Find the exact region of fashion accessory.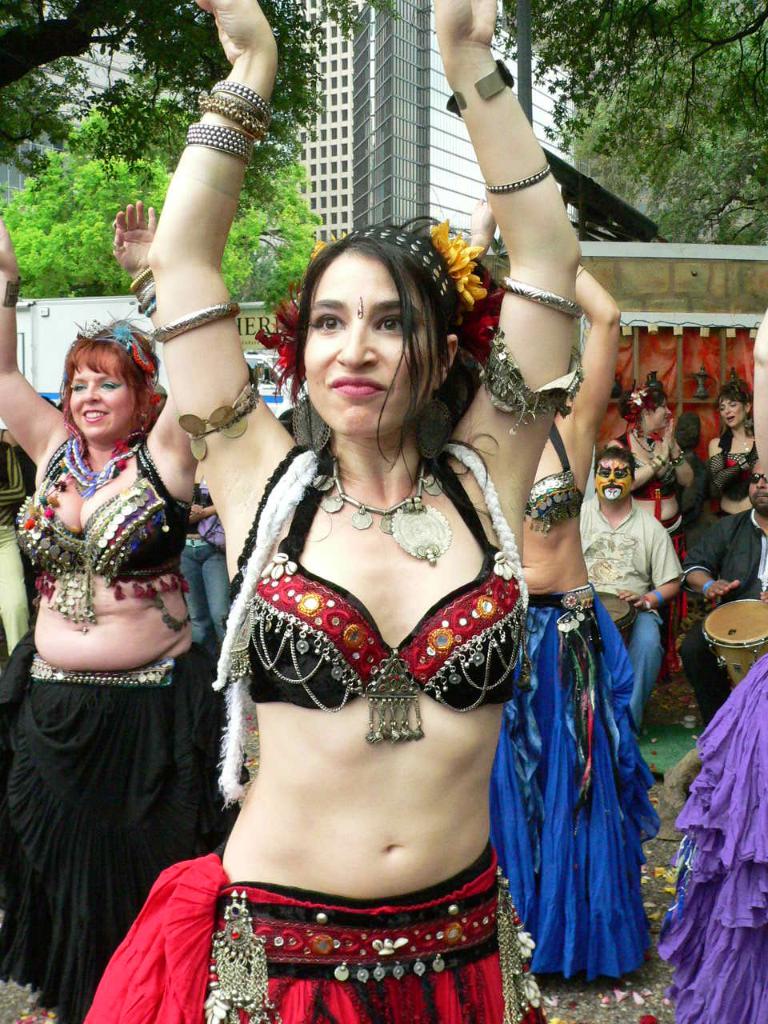
Exact region: (62,438,138,502).
